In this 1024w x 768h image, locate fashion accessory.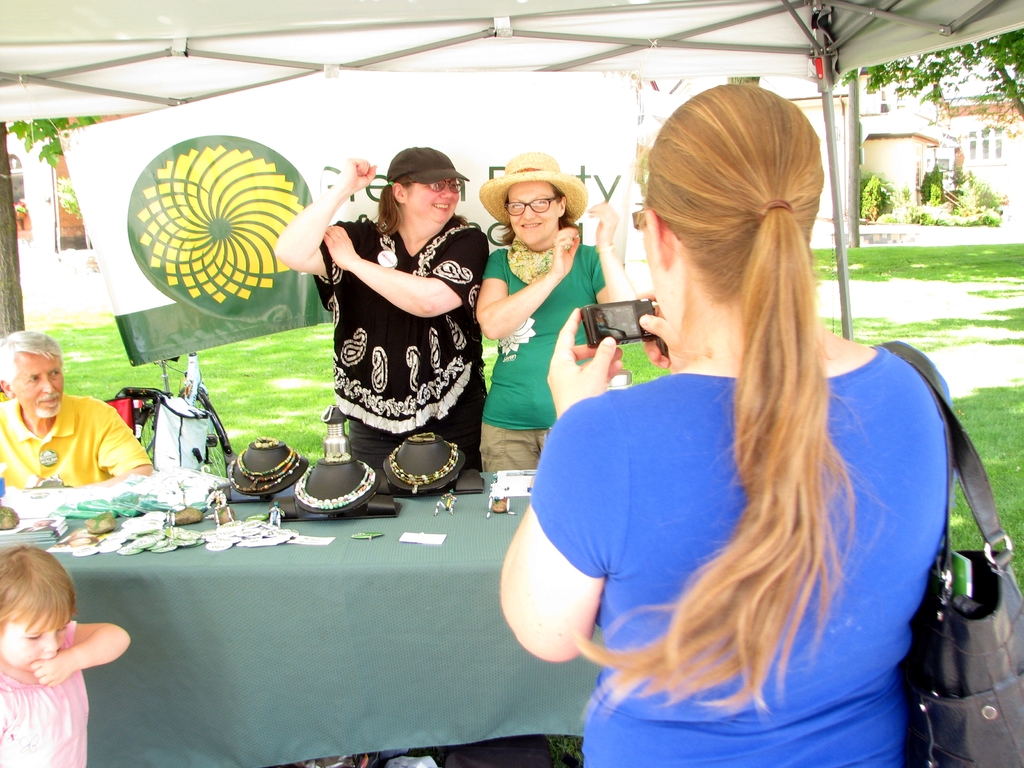
Bounding box: left=478, top=154, right=591, bottom=229.
